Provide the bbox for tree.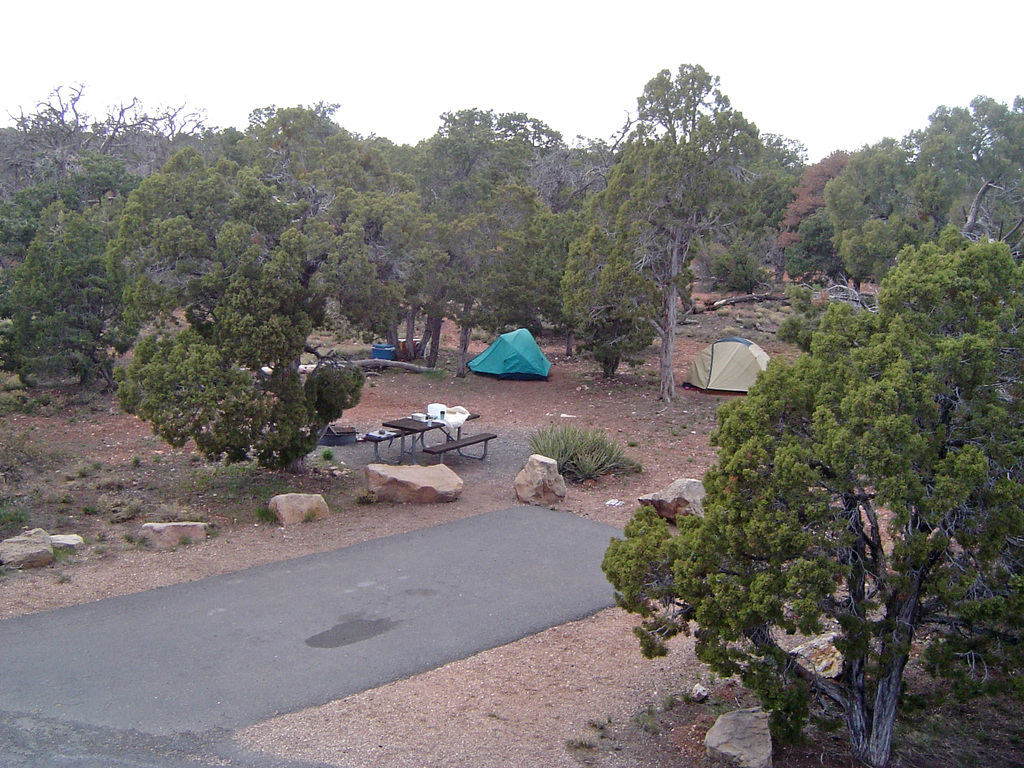
x1=397 y1=98 x2=546 y2=361.
